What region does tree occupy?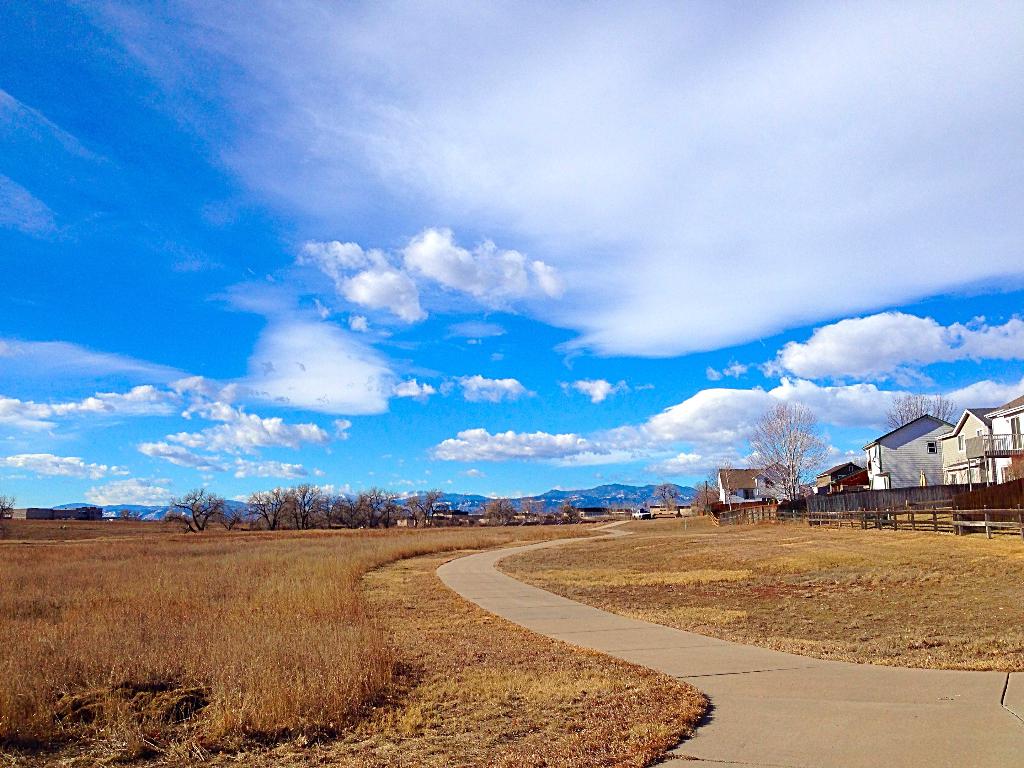
locate(744, 416, 835, 518).
